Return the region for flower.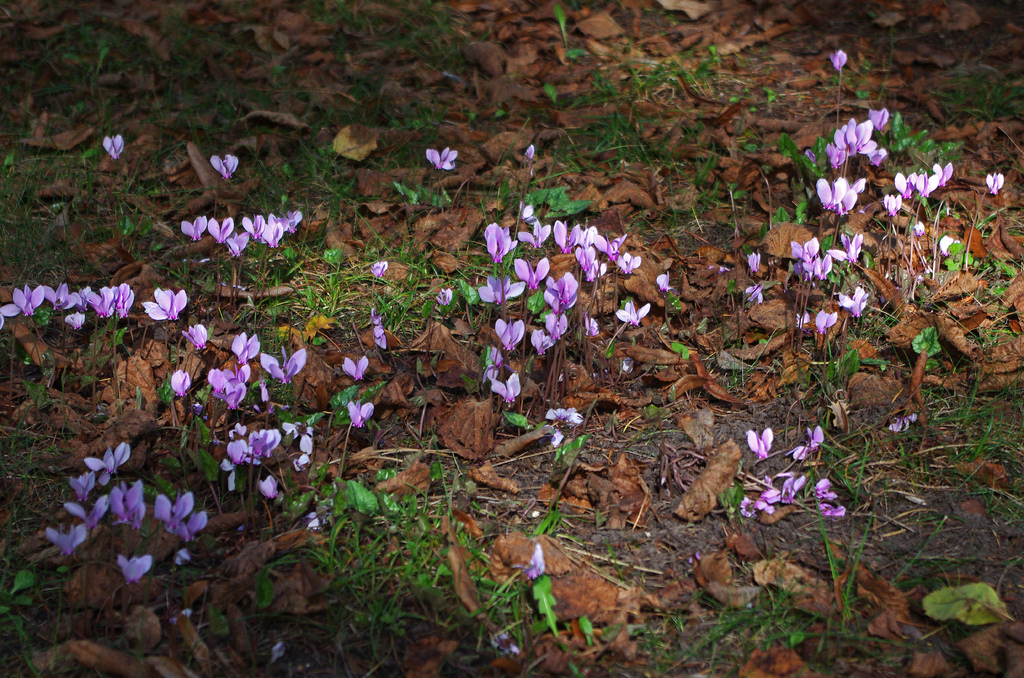
{"left": 346, "top": 405, "right": 374, "bottom": 428}.
